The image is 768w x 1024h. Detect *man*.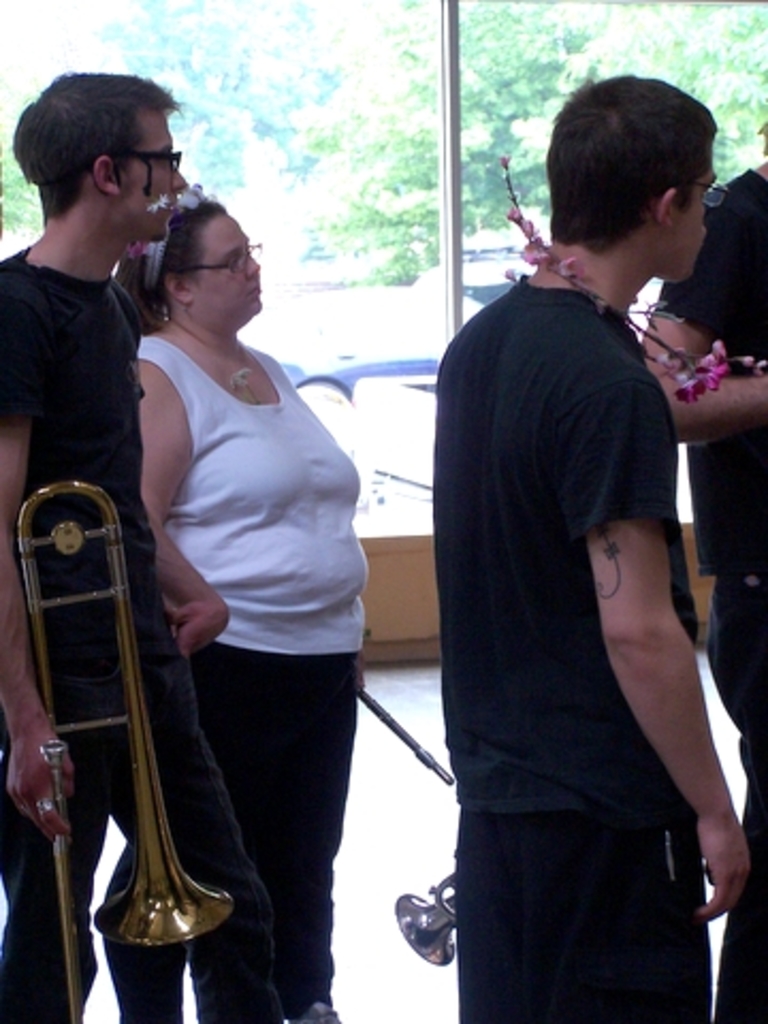
Detection: region(642, 160, 766, 1022).
